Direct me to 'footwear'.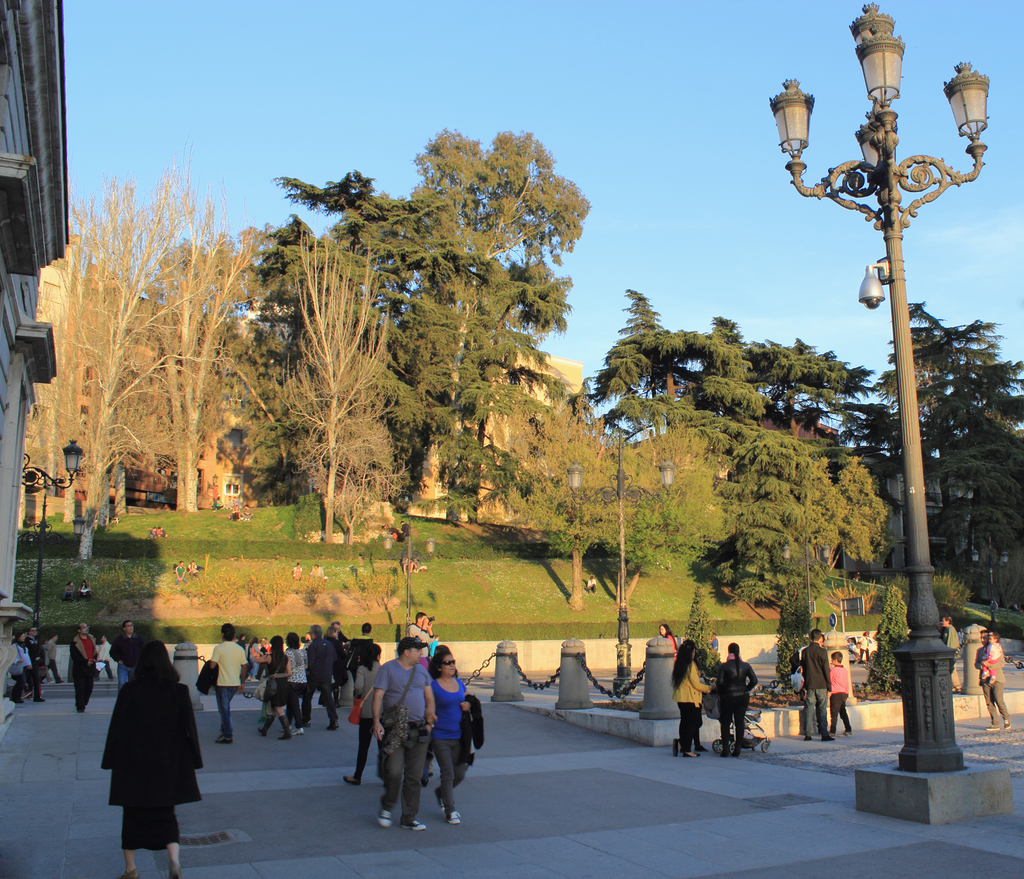
Direction: l=326, t=723, r=337, b=734.
